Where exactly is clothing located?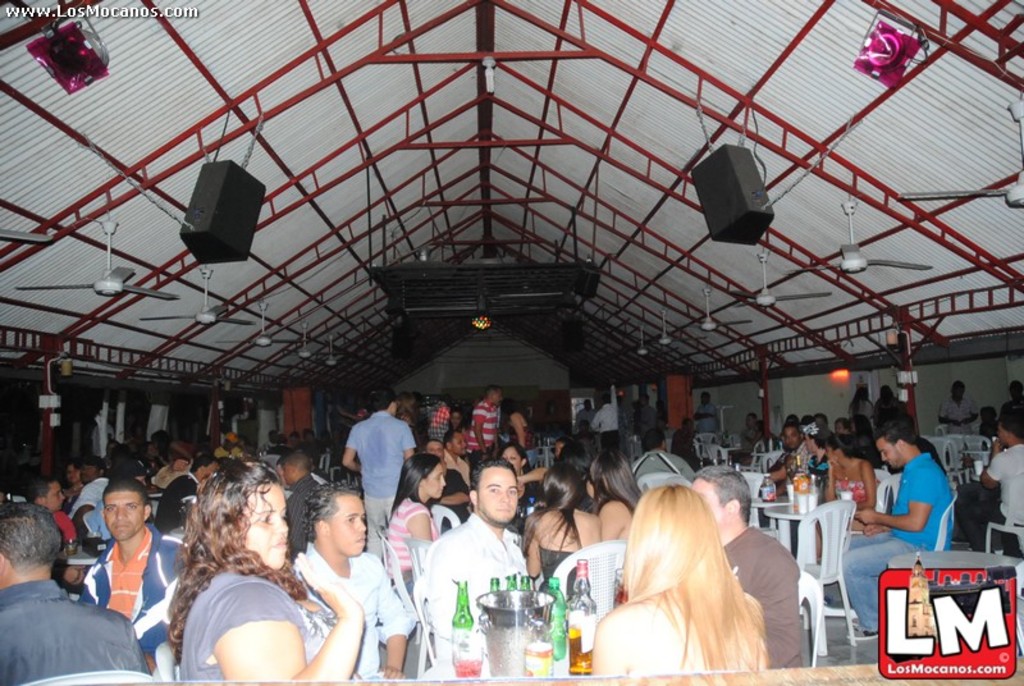
Its bounding box is {"left": 805, "top": 449, "right": 831, "bottom": 497}.
